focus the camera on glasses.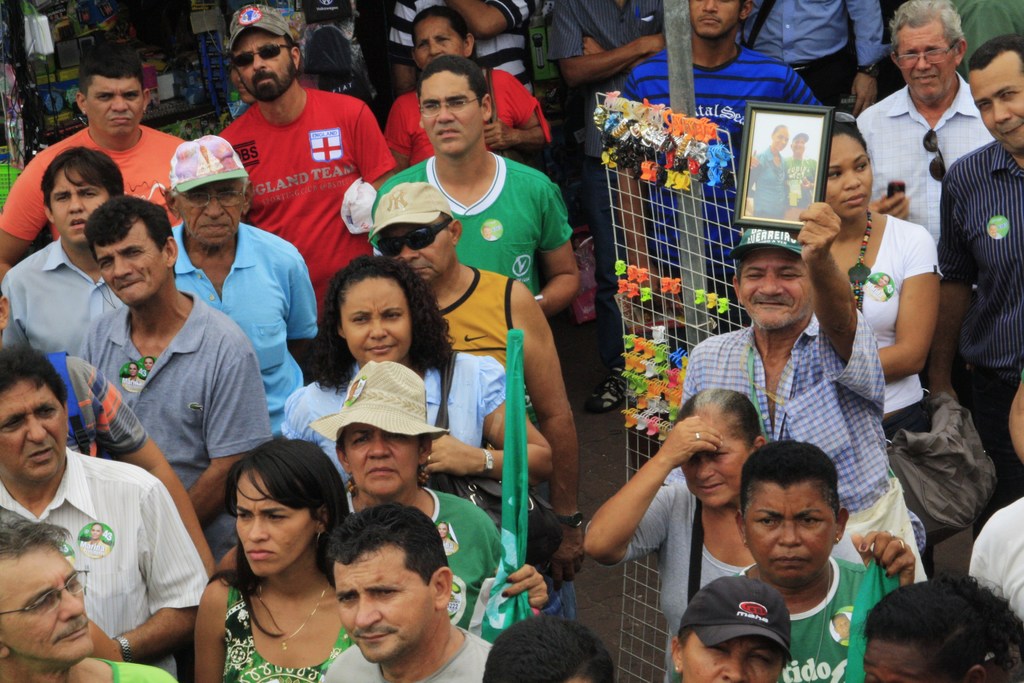
Focus region: rect(418, 92, 485, 115).
